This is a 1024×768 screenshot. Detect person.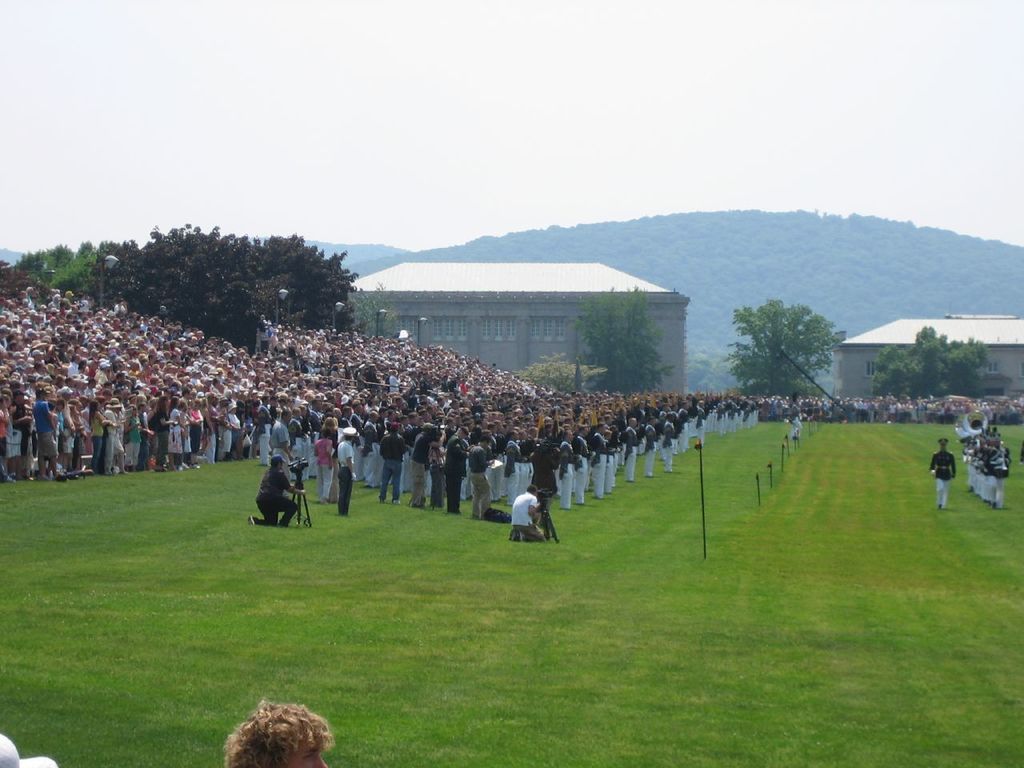
(249,454,302,540).
